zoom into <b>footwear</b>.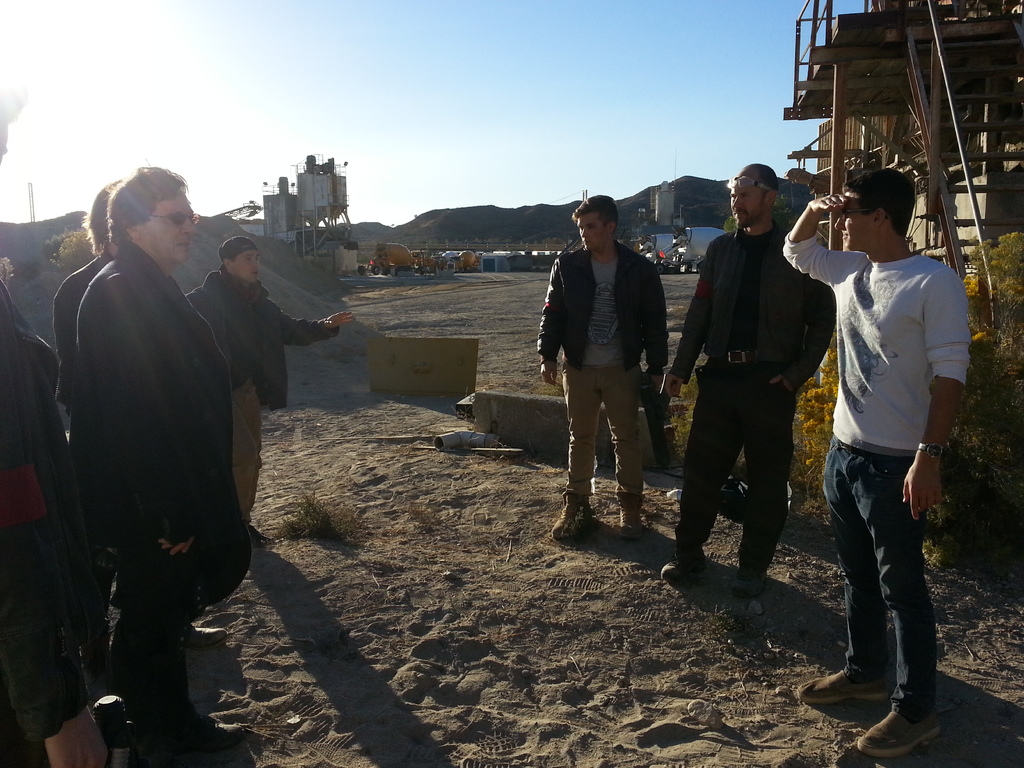
Zoom target: crop(615, 487, 650, 539).
